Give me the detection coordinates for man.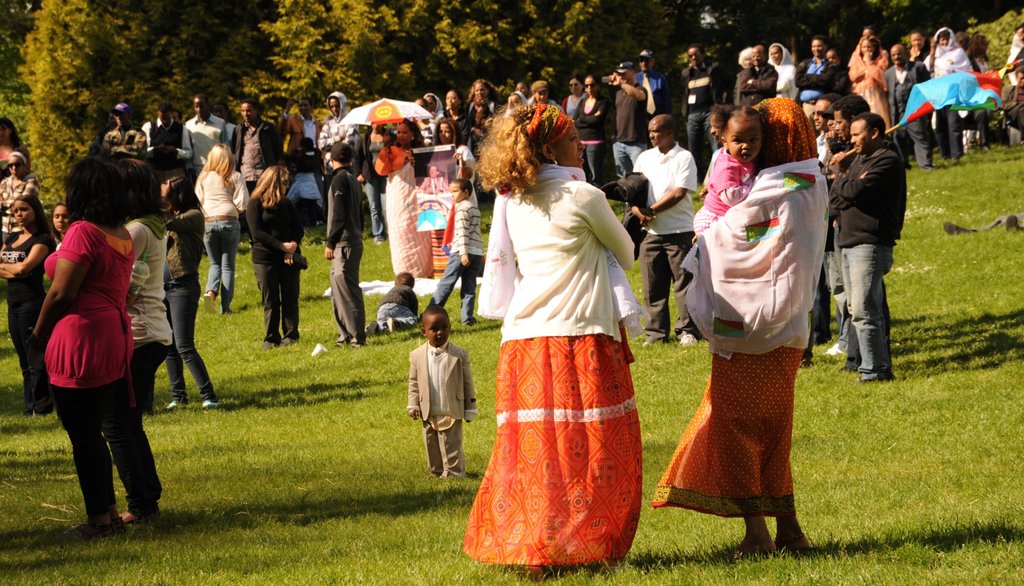
Rect(142, 101, 195, 183).
